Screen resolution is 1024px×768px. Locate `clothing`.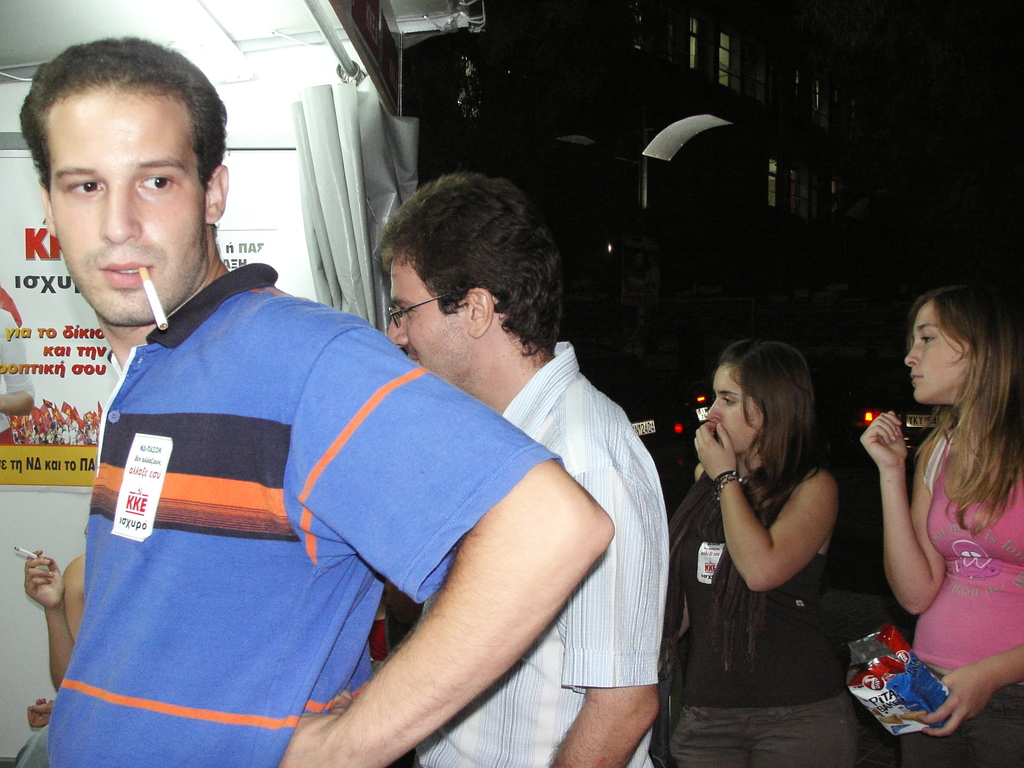
BBox(668, 471, 874, 767).
